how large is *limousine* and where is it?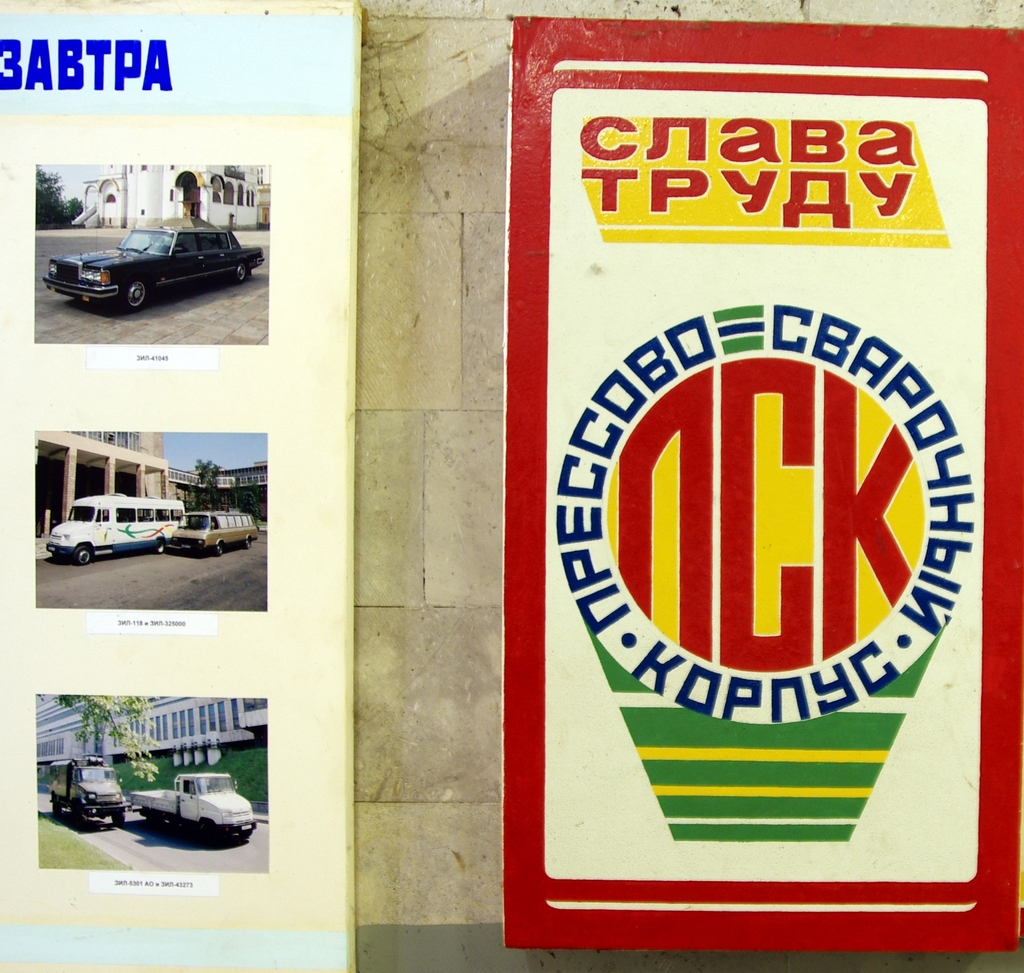
Bounding box: [x1=47, y1=491, x2=185, y2=566].
